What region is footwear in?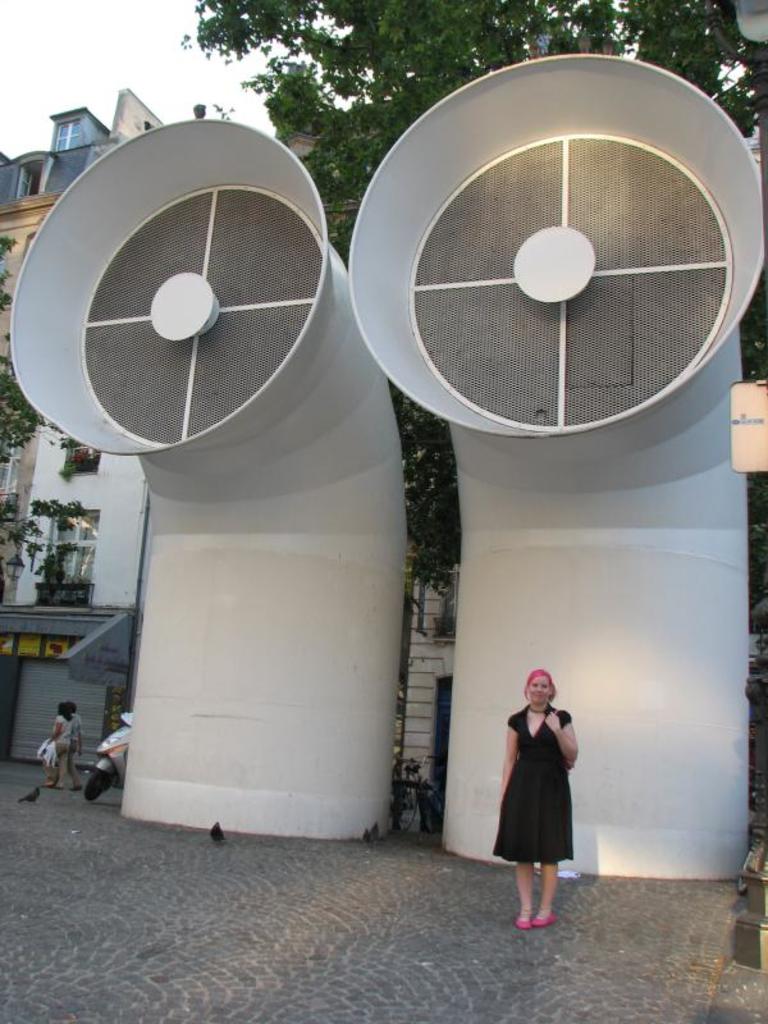
region(538, 910, 556, 934).
